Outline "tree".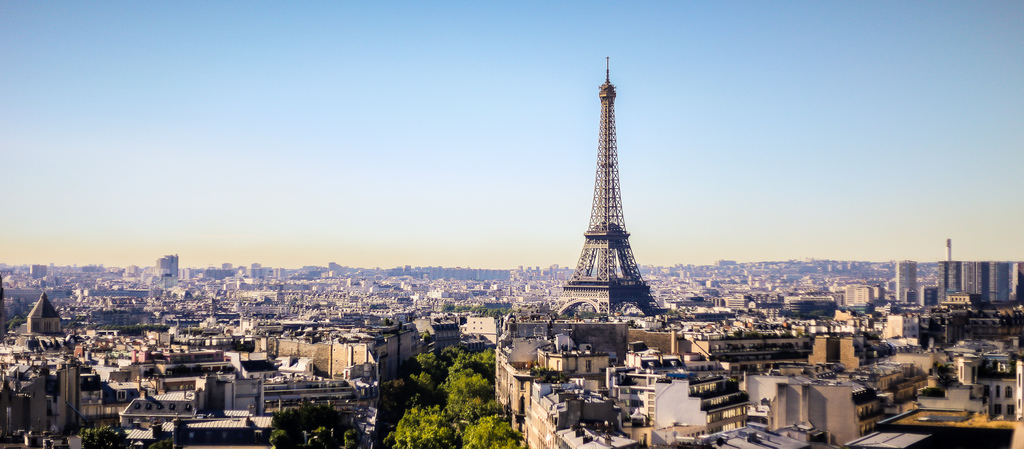
Outline: box(931, 359, 955, 375).
